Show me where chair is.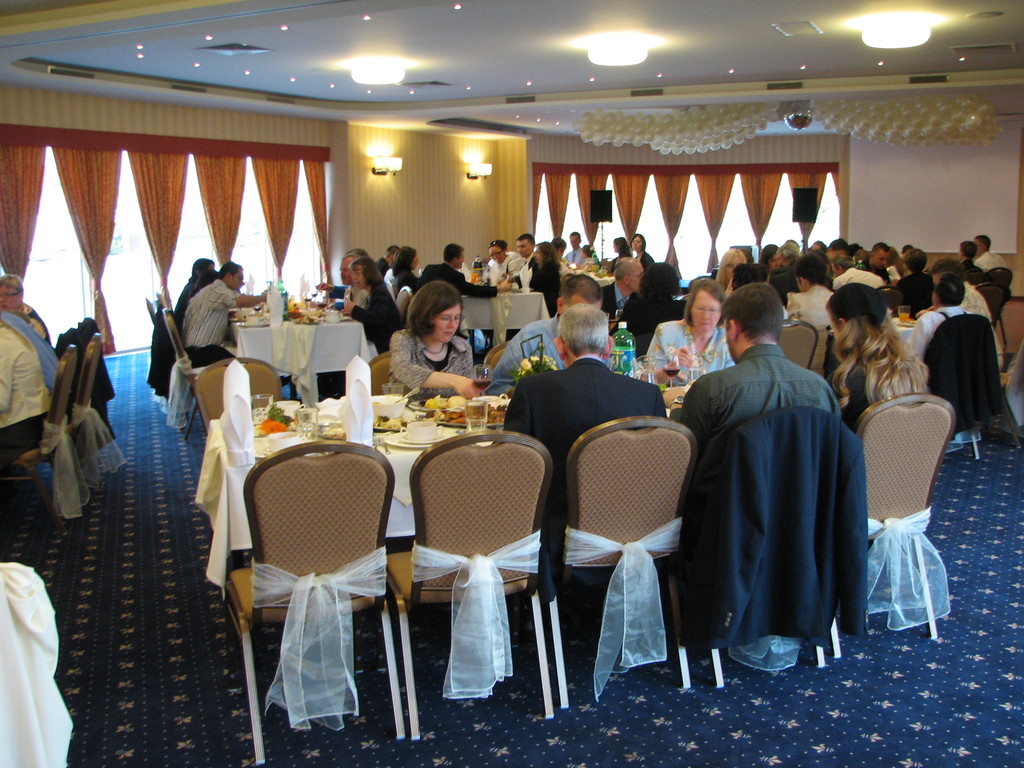
chair is at locate(144, 296, 159, 320).
